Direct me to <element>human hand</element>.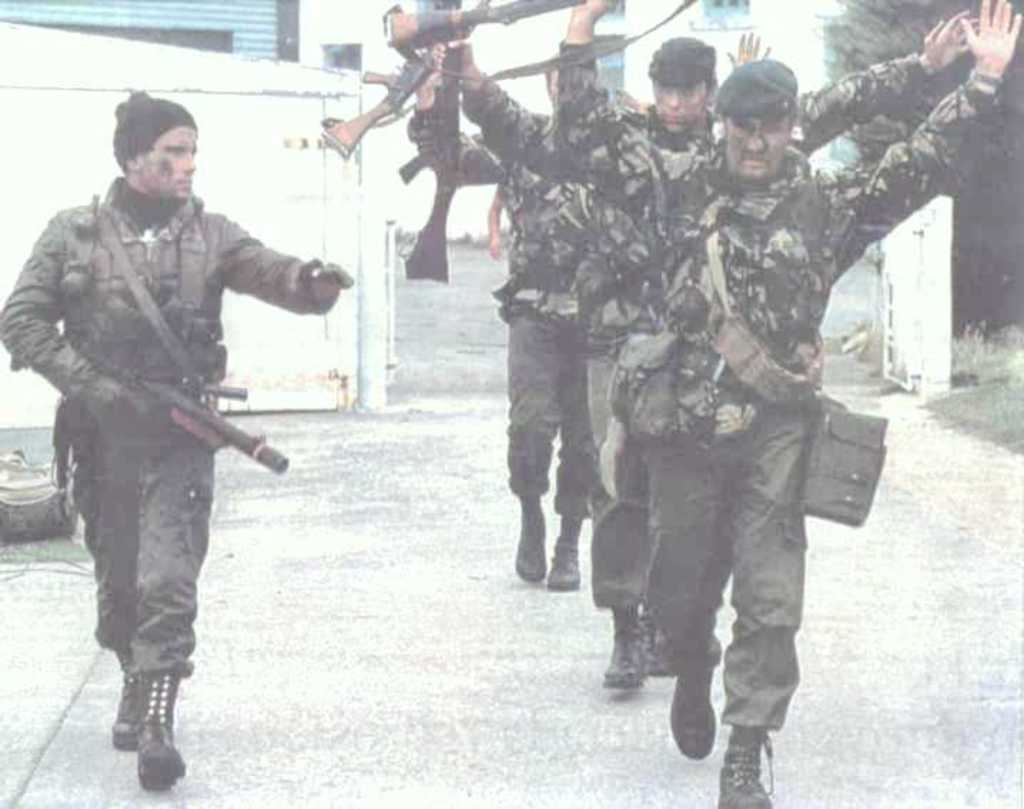
Direction: l=307, t=263, r=345, b=308.
